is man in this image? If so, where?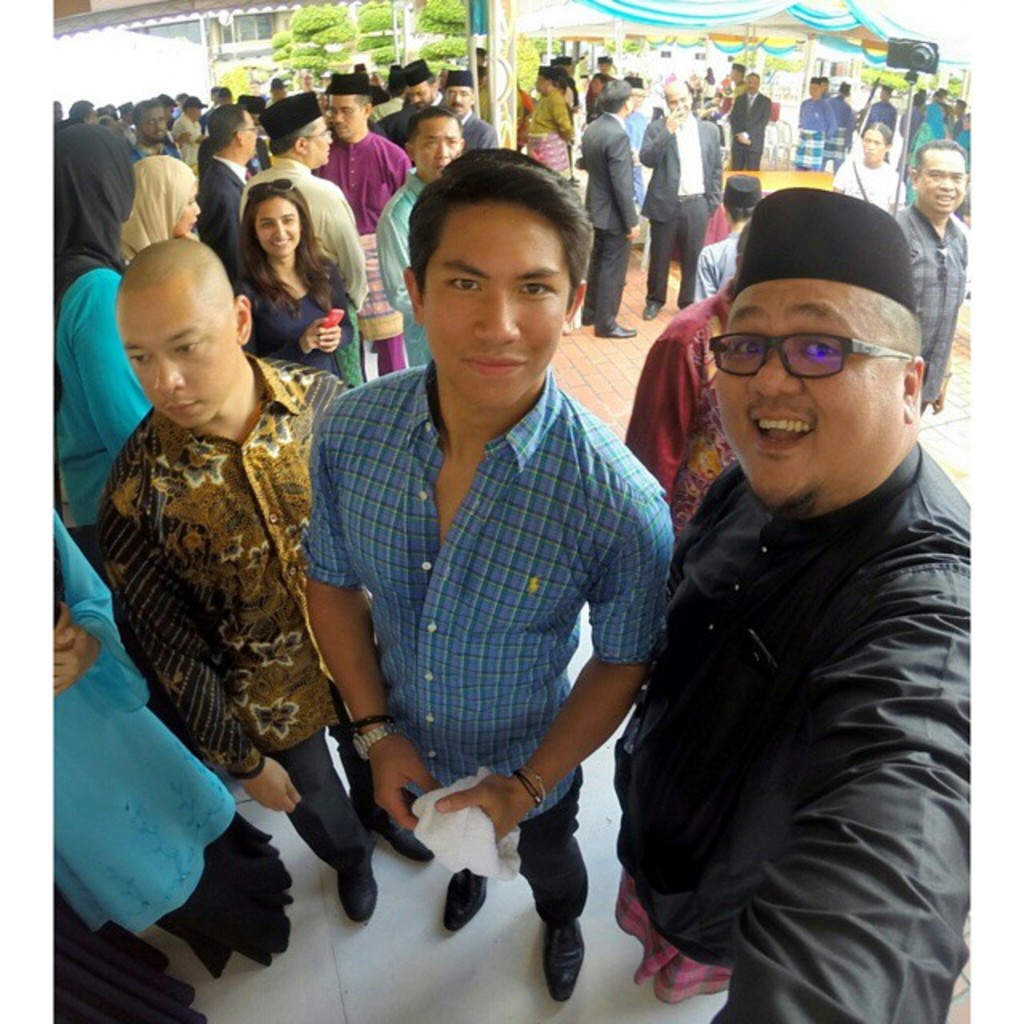
Yes, at {"x1": 578, "y1": 162, "x2": 1002, "y2": 1023}.
